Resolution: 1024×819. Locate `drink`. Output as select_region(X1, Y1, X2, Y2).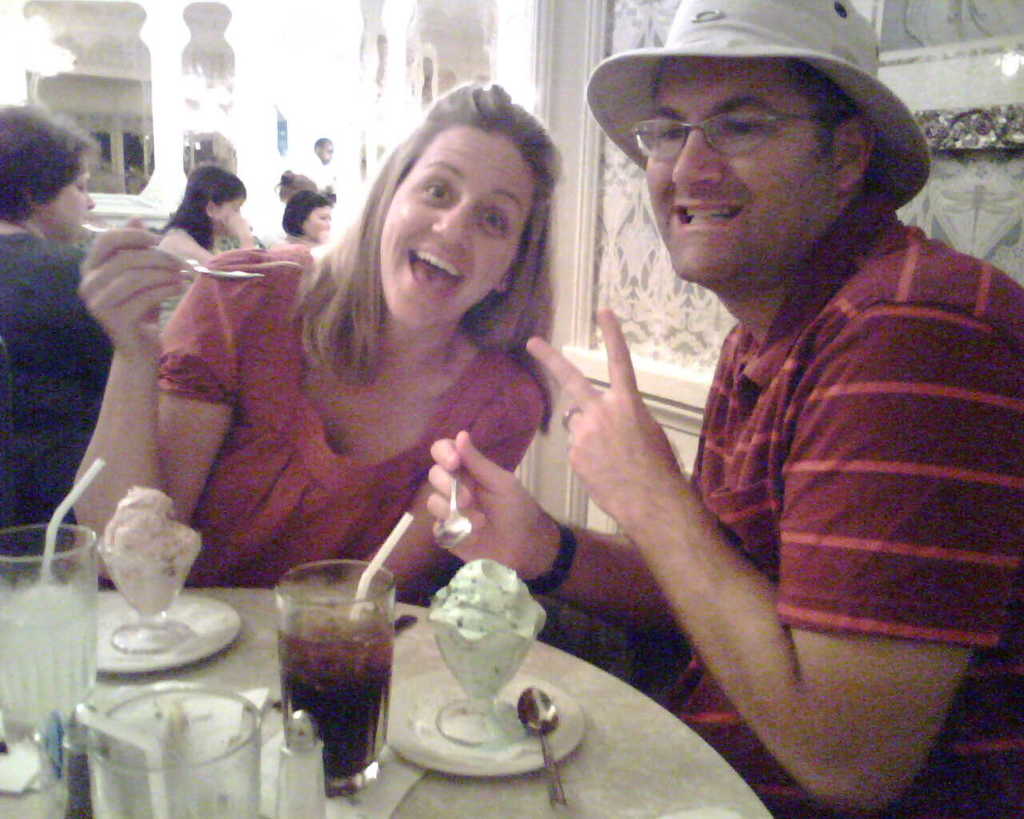
select_region(279, 614, 396, 794).
